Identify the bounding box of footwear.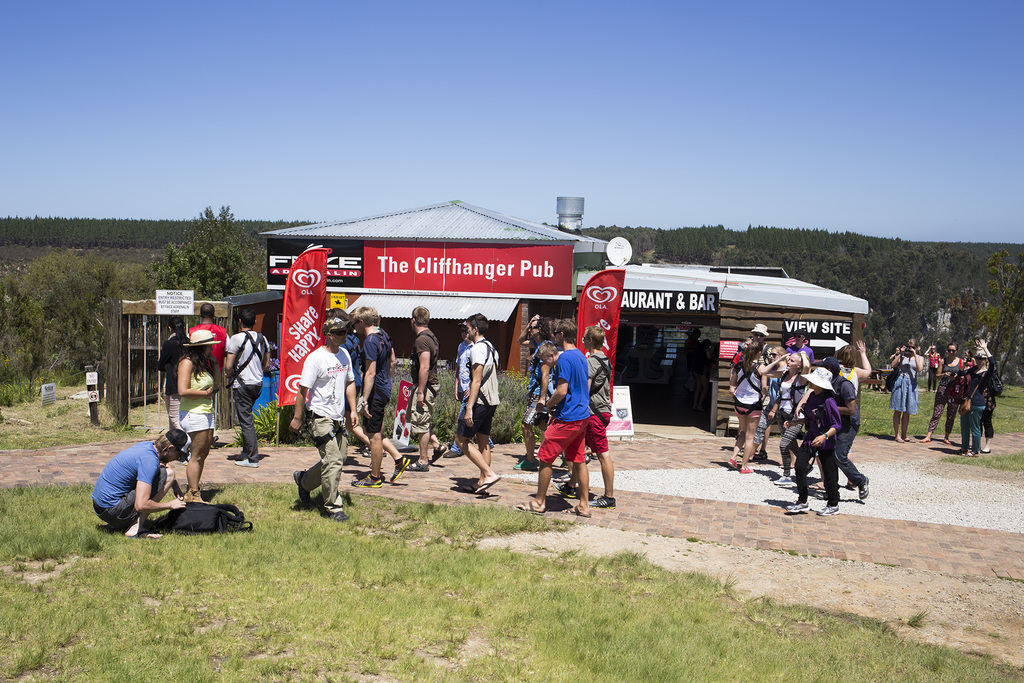
{"left": 979, "top": 445, "right": 993, "bottom": 456}.
